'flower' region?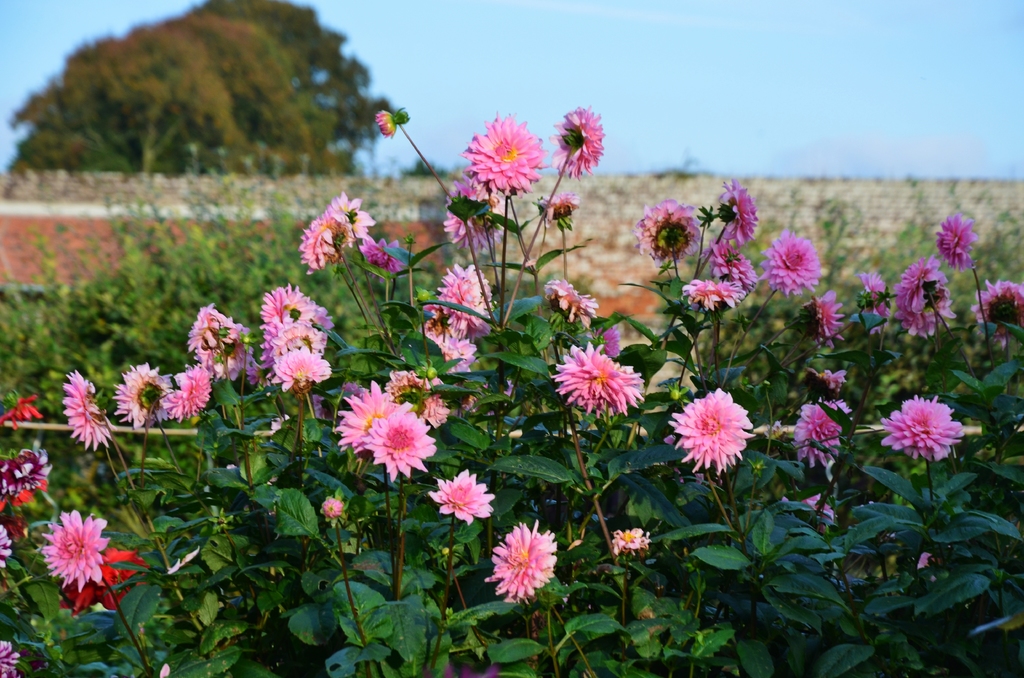
{"x1": 666, "y1": 387, "x2": 753, "y2": 474}
